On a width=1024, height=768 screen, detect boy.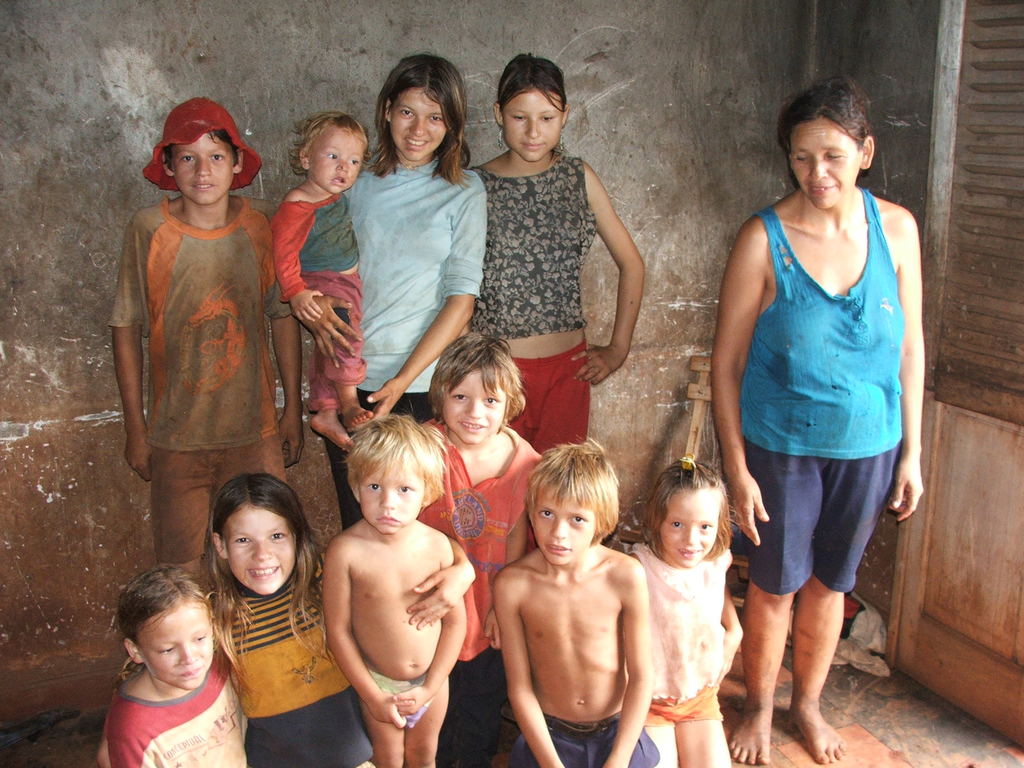
(x1=111, y1=93, x2=305, y2=579).
